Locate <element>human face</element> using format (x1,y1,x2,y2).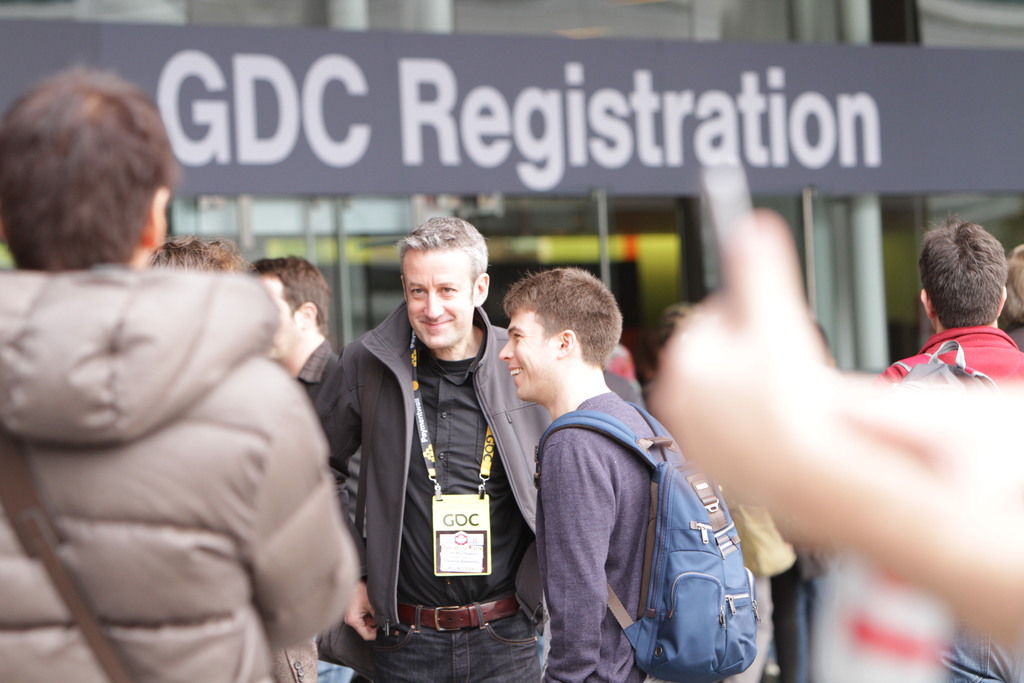
(404,251,476,349).
